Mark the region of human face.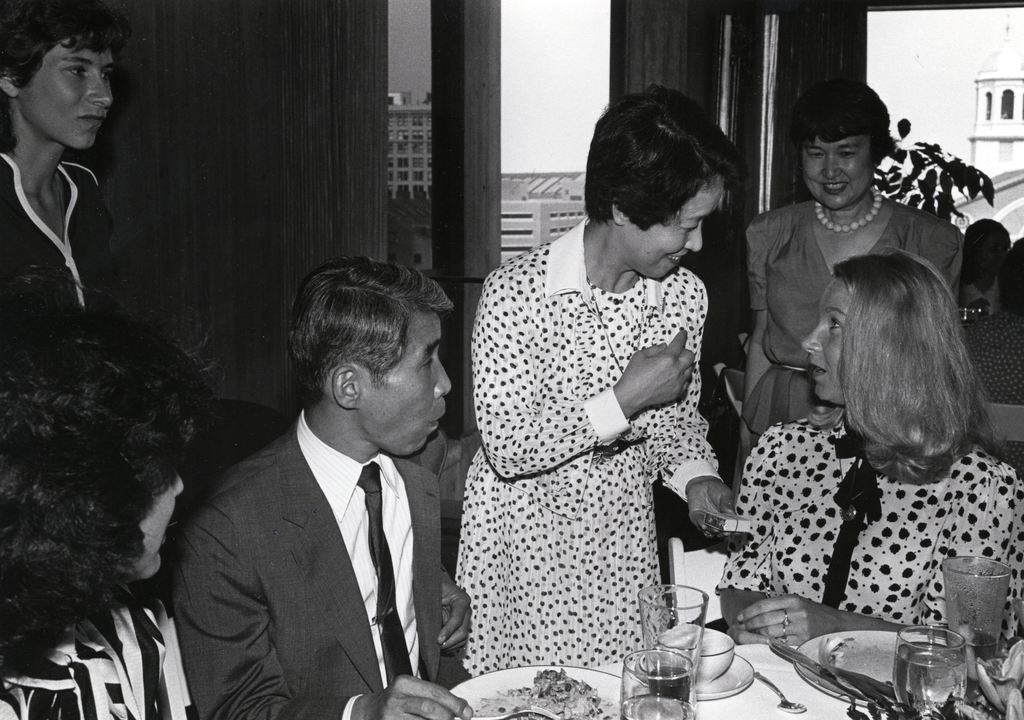
Region: 622 179 721 280.
